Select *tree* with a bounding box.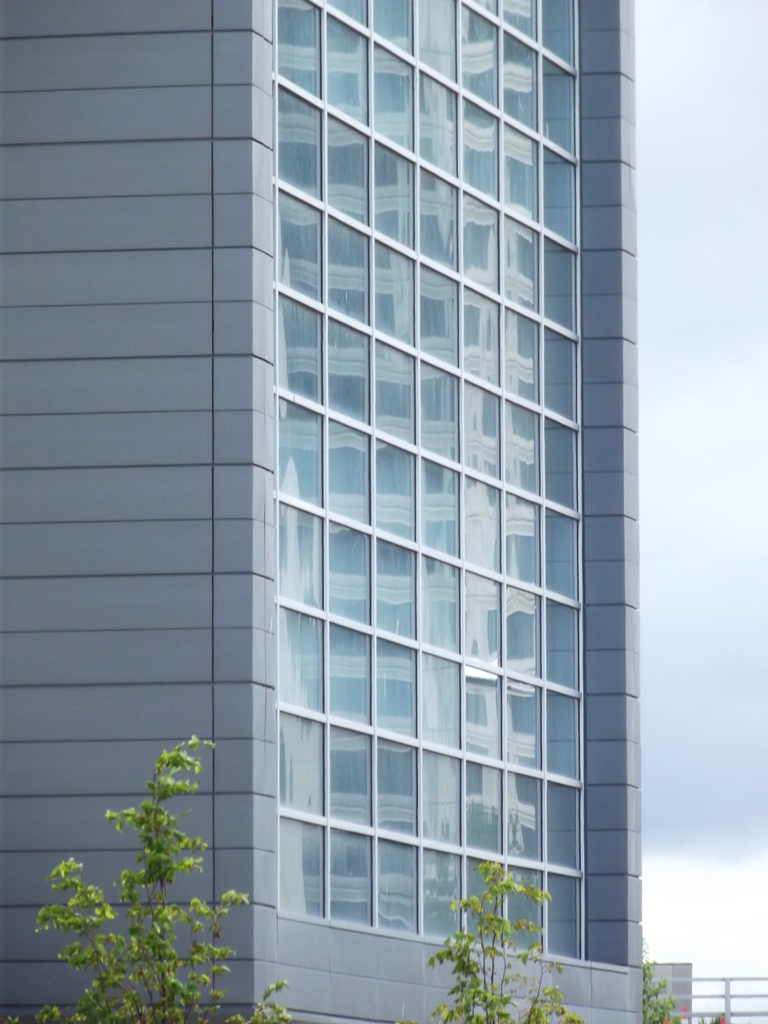
left=422, top=860, right=577, bottom=1023.
